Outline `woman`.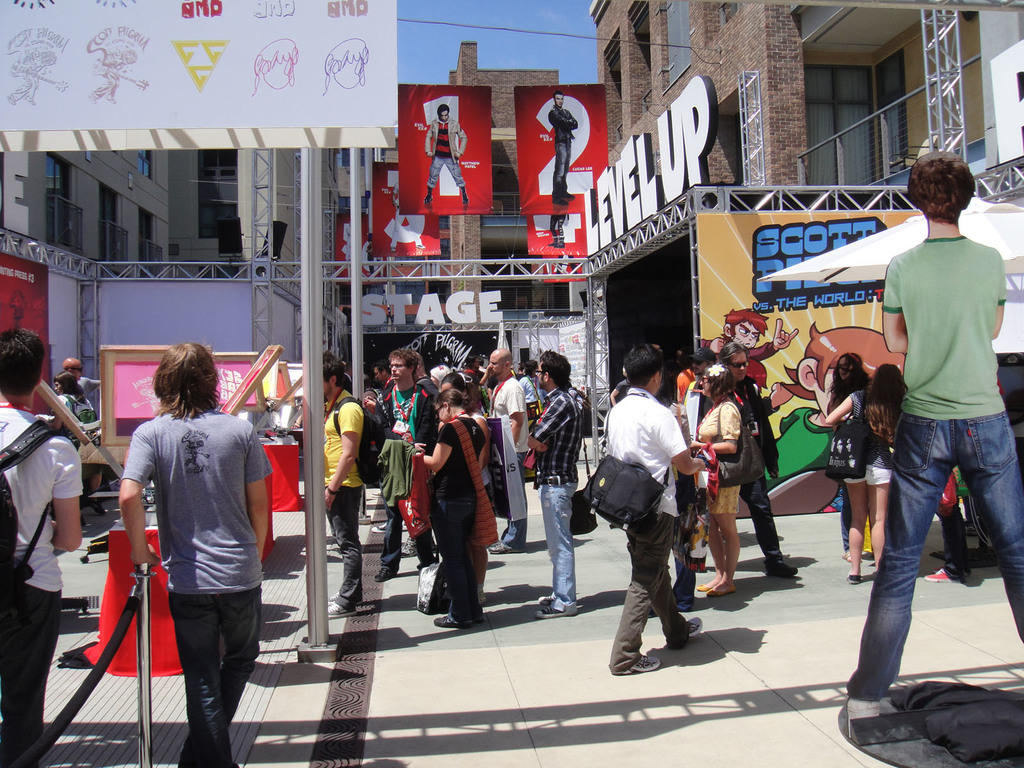
Outline: (x1=828, y1=349, x2=875, y2=557).
